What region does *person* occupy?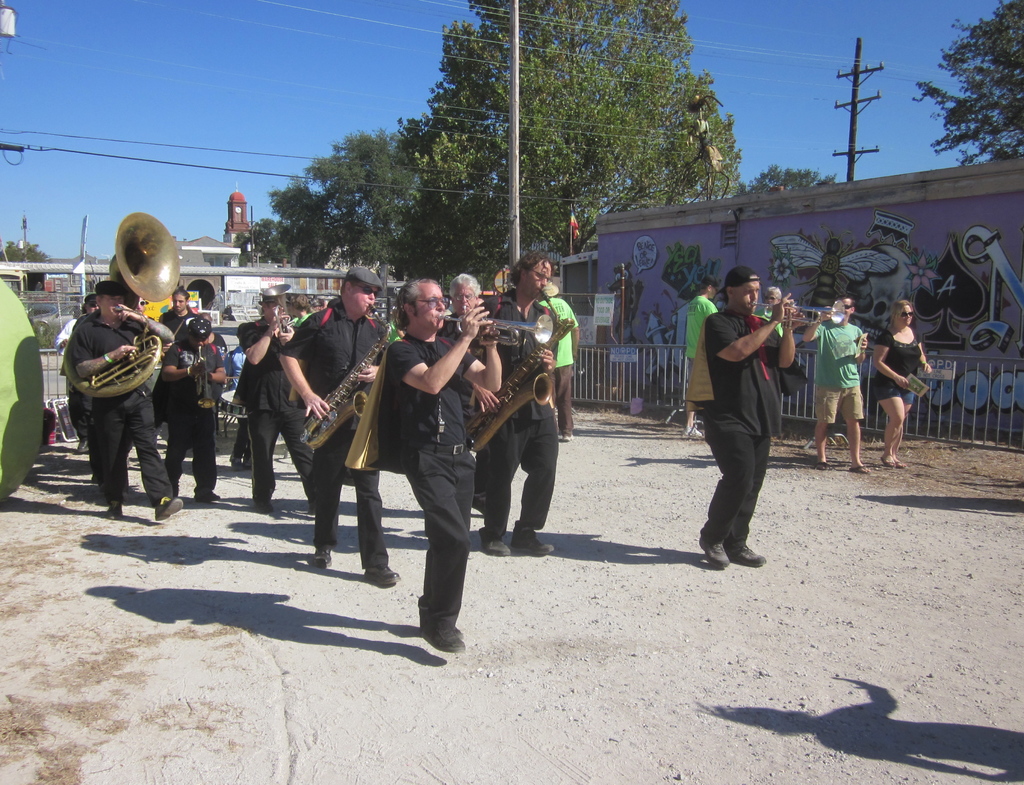
{"left": 870, "top": 298, "right": 934, "bottom": 473}.
